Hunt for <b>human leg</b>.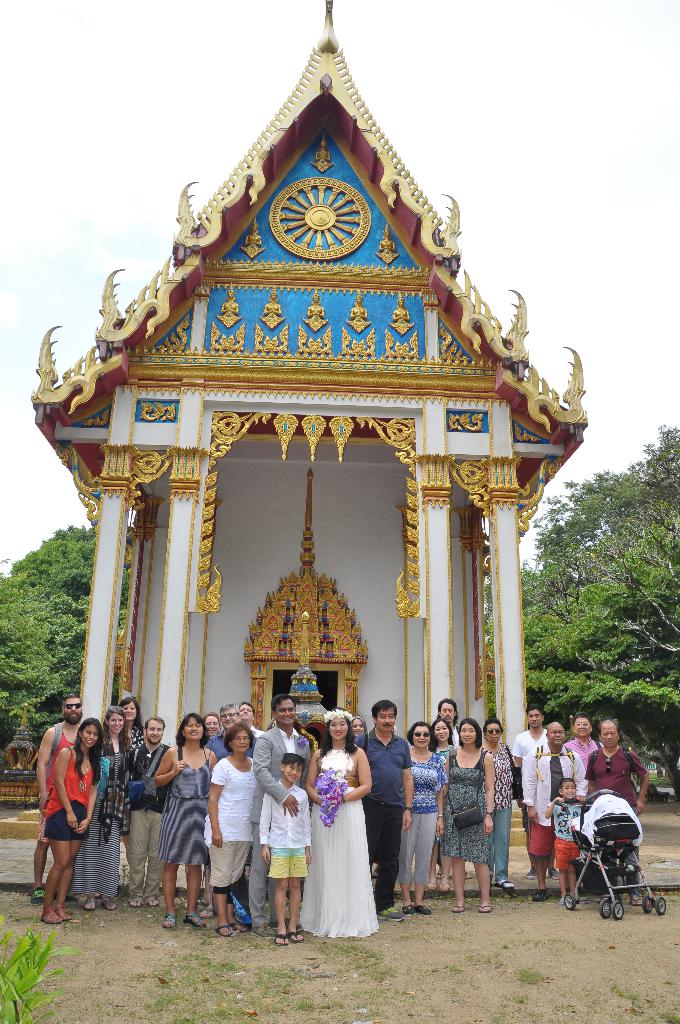
Hunted down at (x1=402, y1=813, x2=420, y2=915).
